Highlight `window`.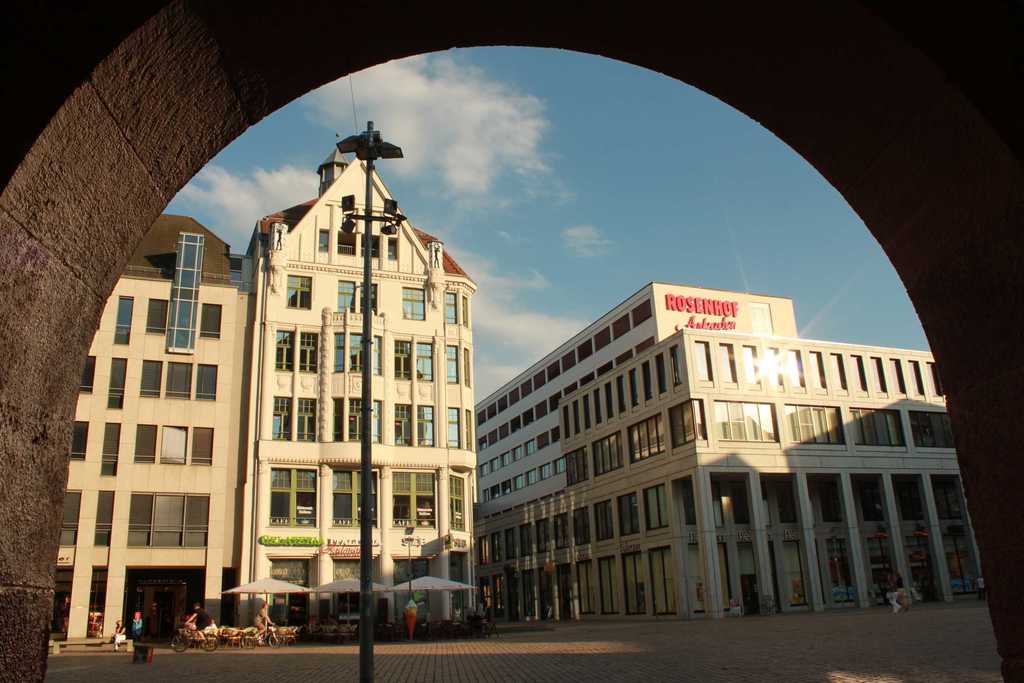
Highlighted region: <bbox>76, 354, 95, 393</bbox>.
